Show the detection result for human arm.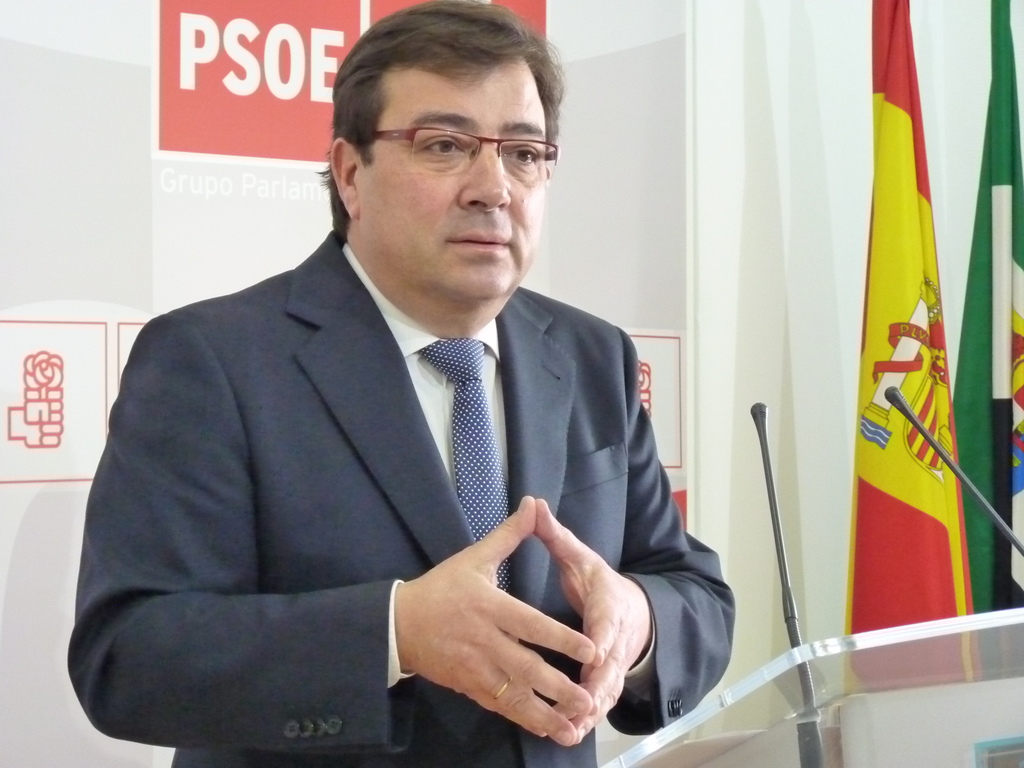
detection(544, 356, 735, 714).
